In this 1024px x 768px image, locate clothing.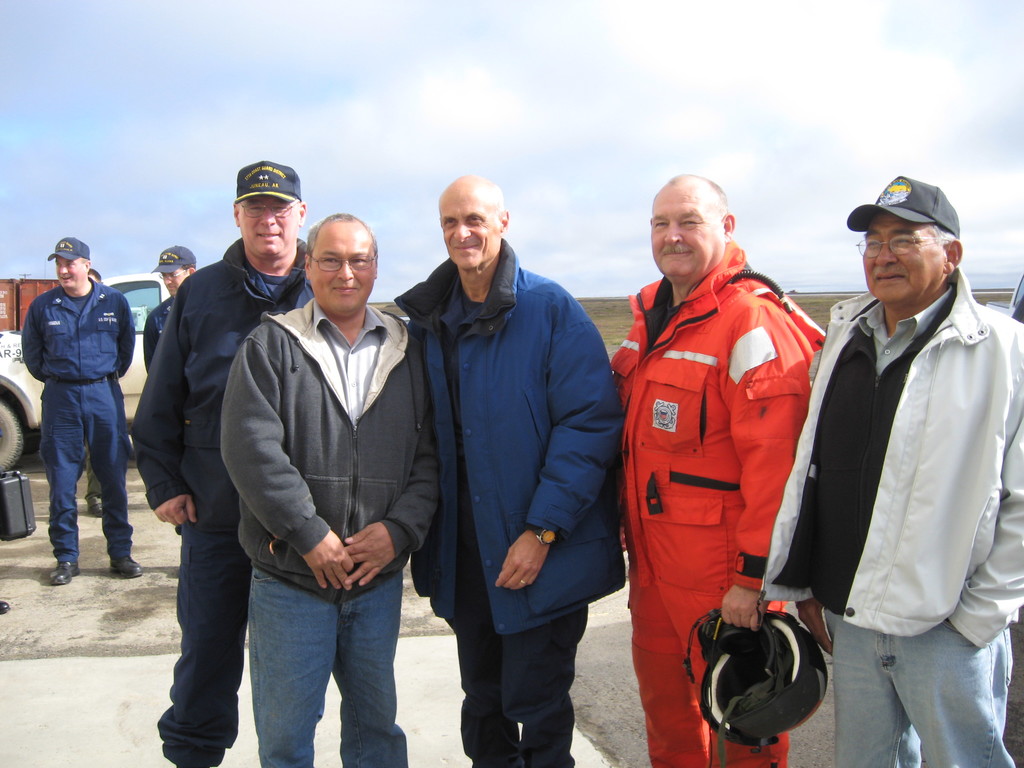
Bounding box: box=[759, 264, 1023, 767].
